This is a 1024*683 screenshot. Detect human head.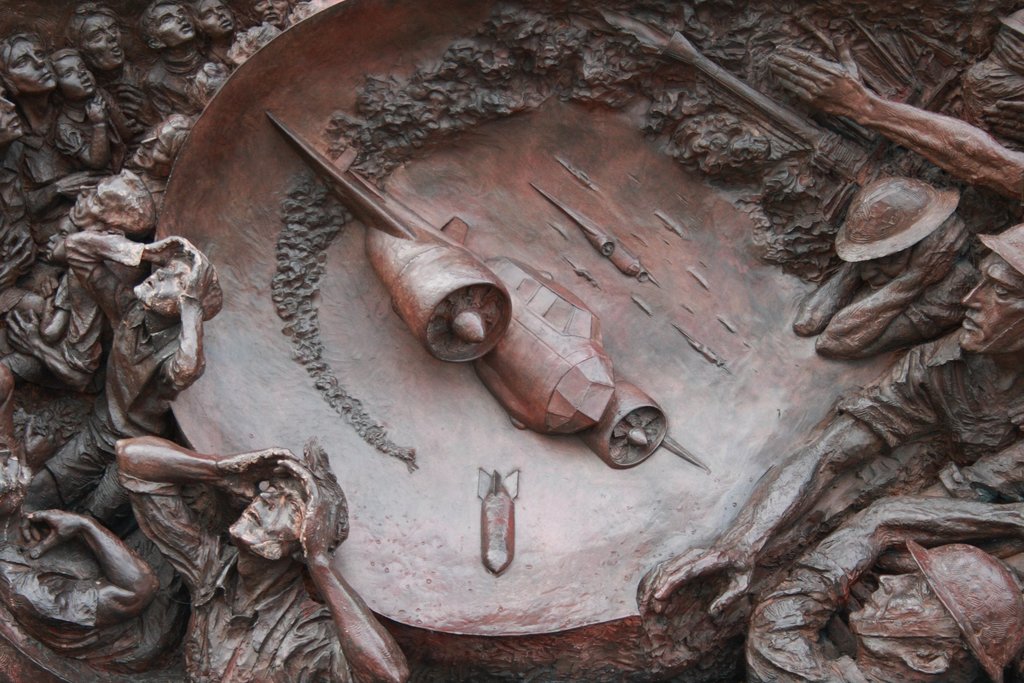
{"left": 61, "top": 0, "right": 125, "bottom": 71}.
